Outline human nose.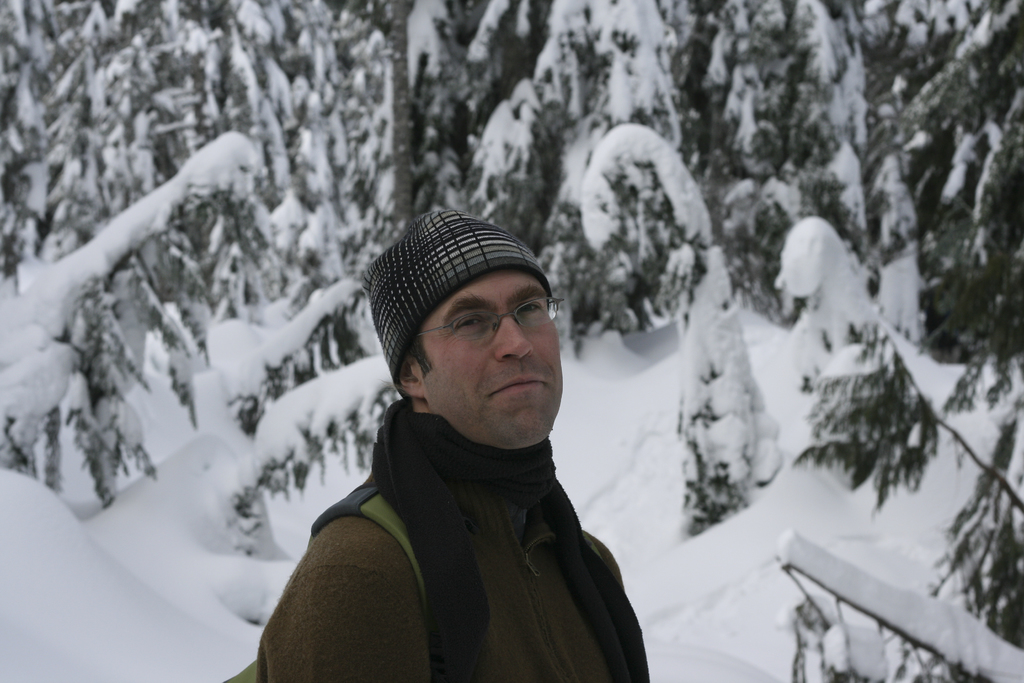
Outline: <box>492,313,534,357</box>.
